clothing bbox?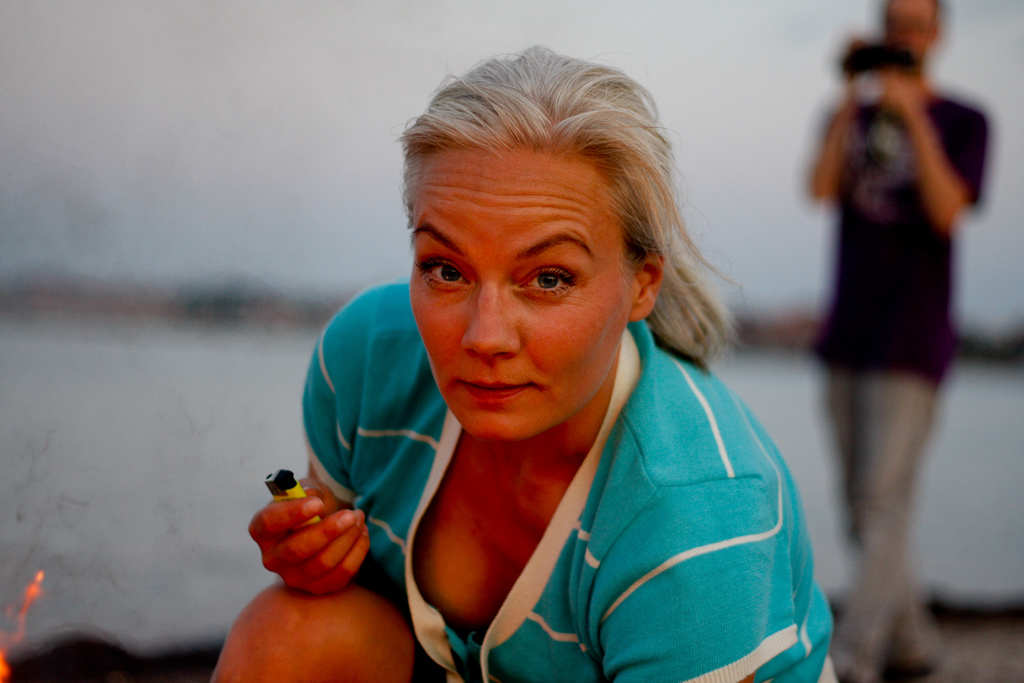
<box>368,258,838,682</box>
